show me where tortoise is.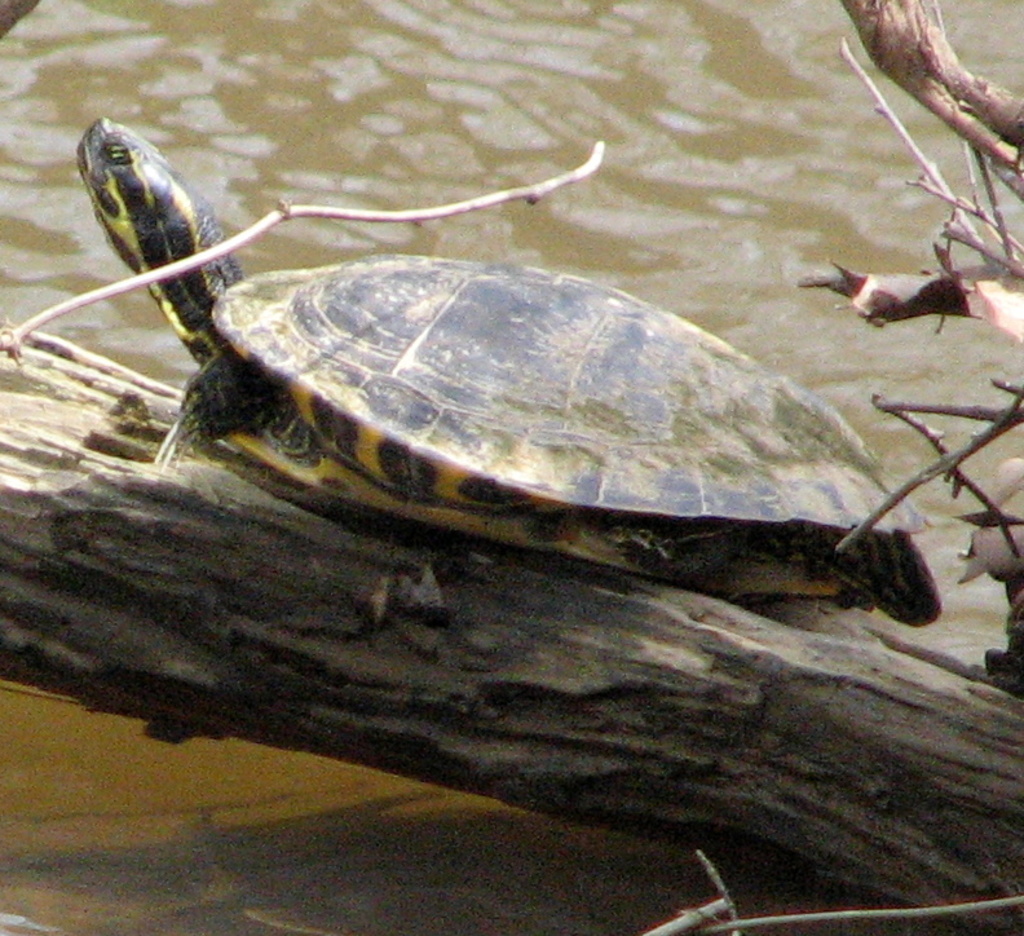
tortoise is at {"x1": 74, "y1": 114, "x2": 945, "y2": 627}.
